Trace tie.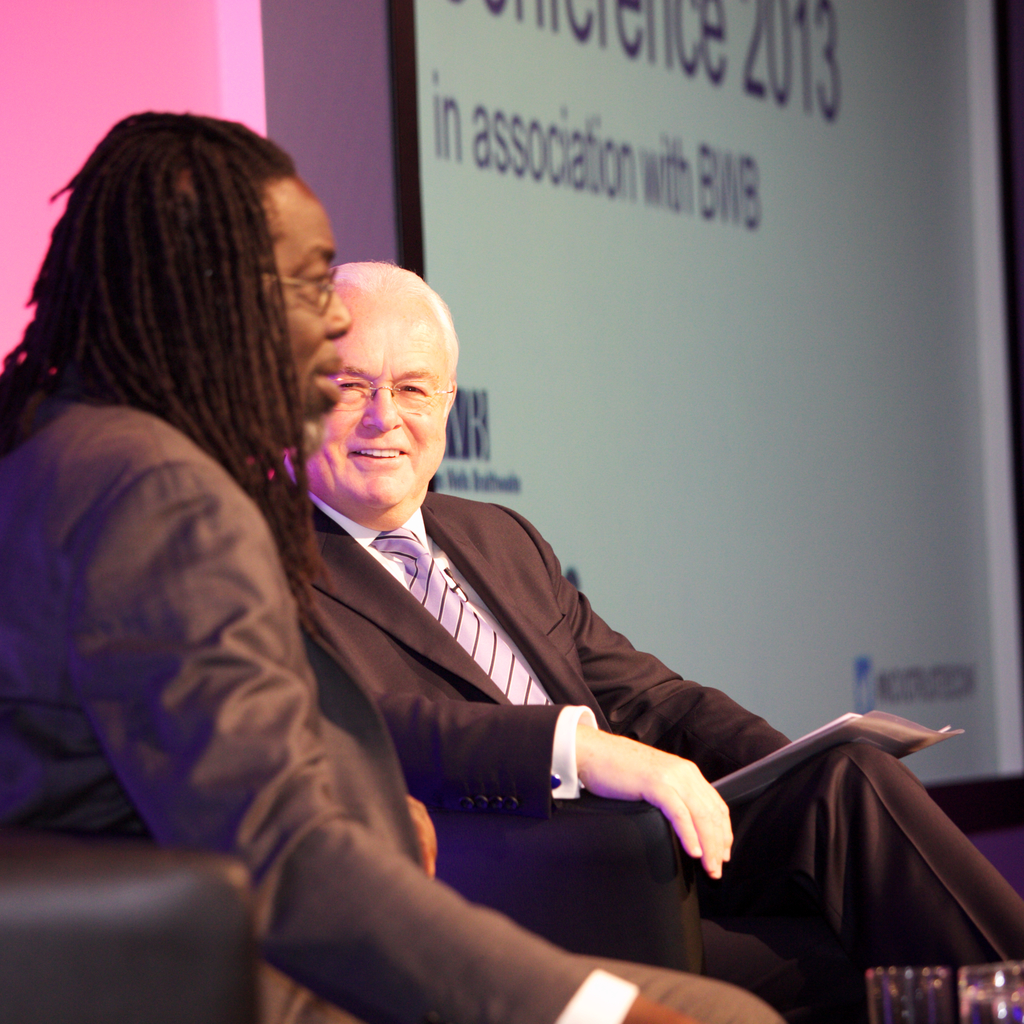
Traced to left=360, top=527, right=557, bottom=705.
